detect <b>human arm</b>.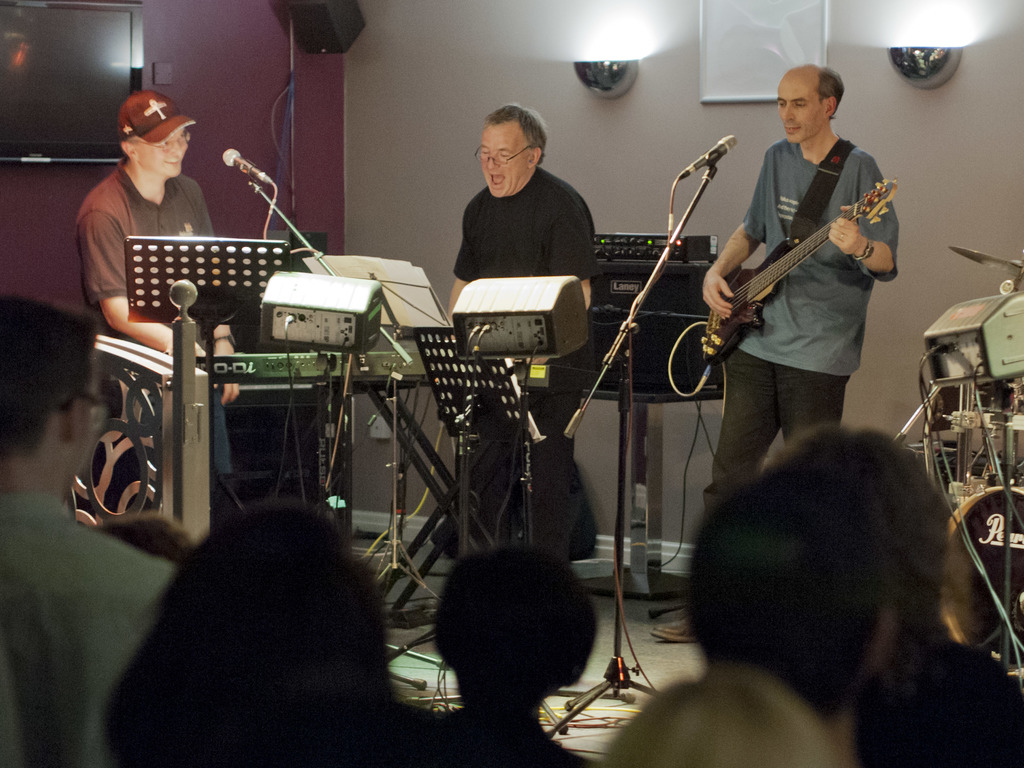
Detected at box=[207, 320, 247, 403].
